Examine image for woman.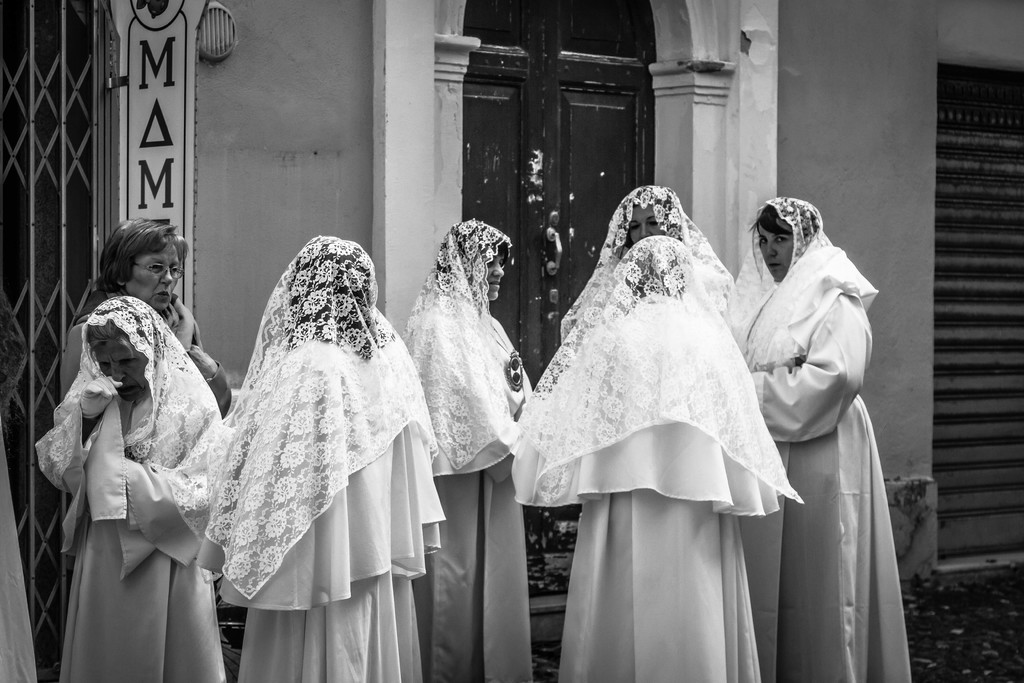
Examination result: [557, 181, 739, 355].
